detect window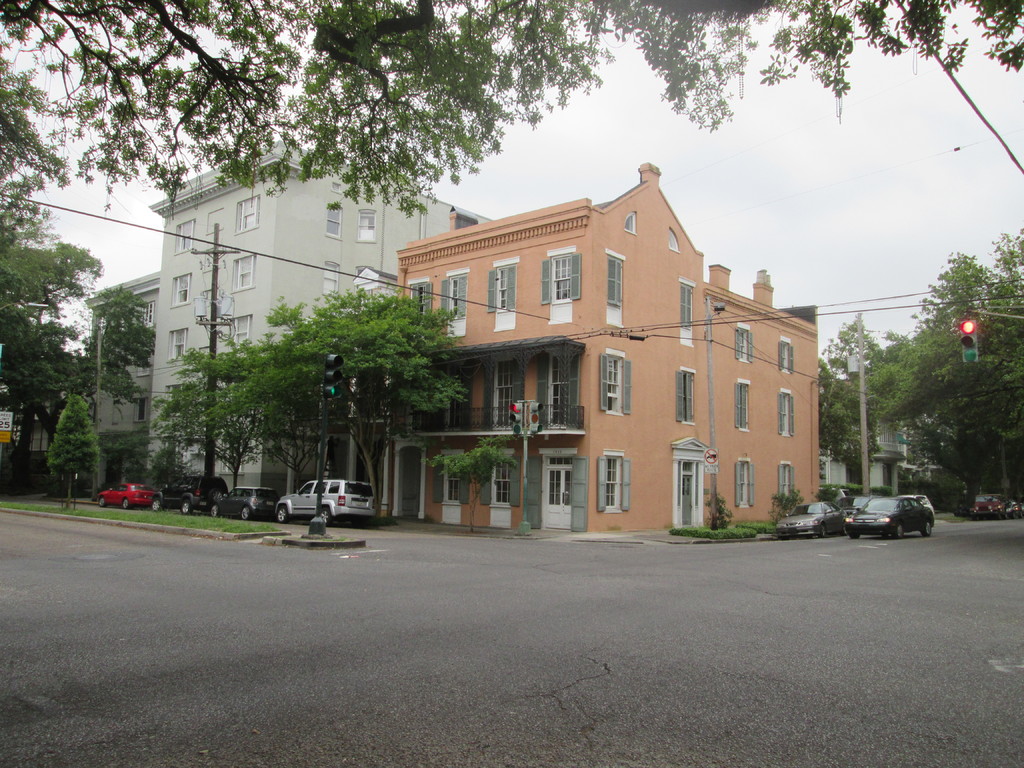
774, 393, 792, 435
